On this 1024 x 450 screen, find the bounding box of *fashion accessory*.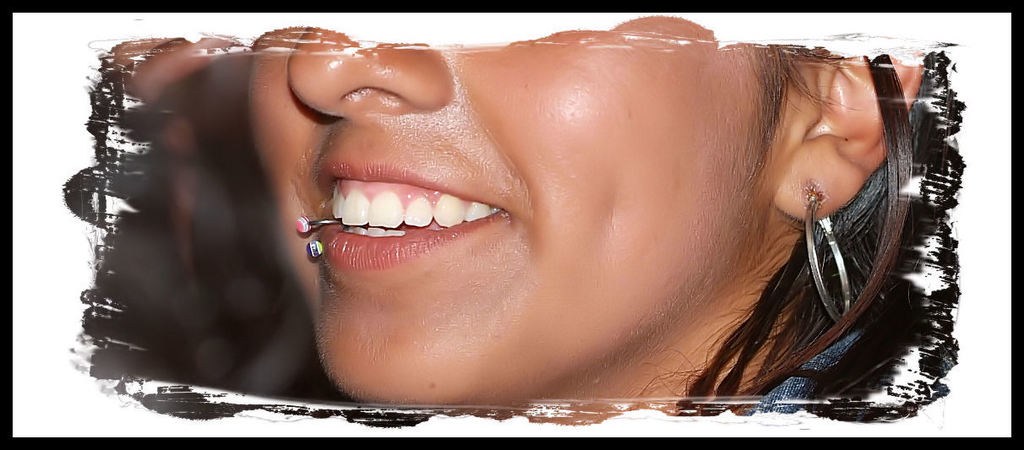
Bounding box: 294/213/346/262.
